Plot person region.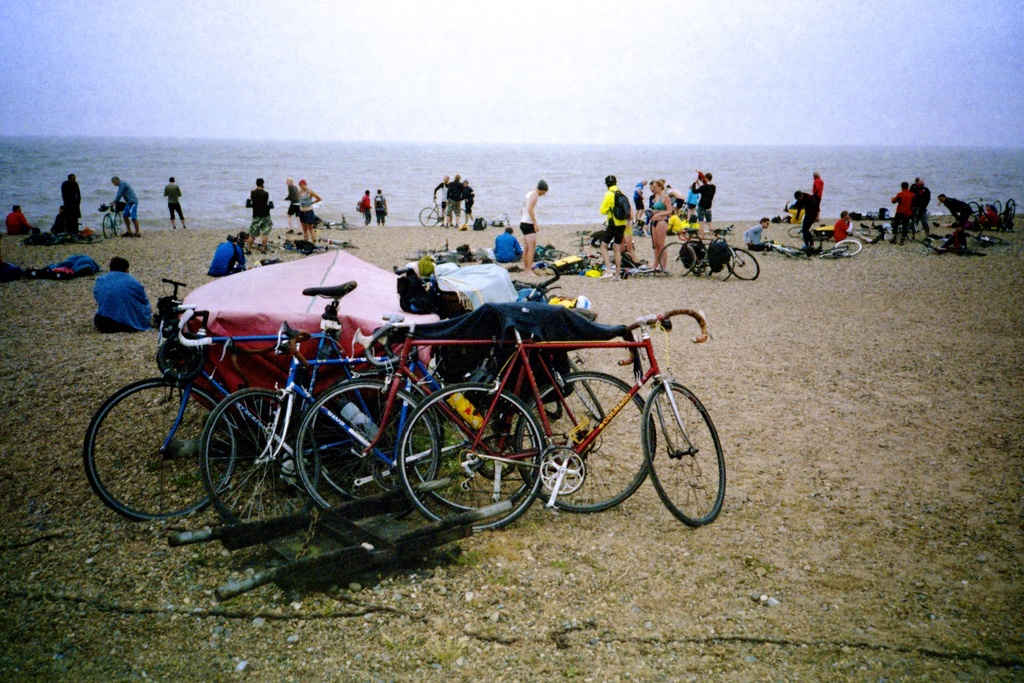
Plotted at bbox=[163, 173, 182, 228].
